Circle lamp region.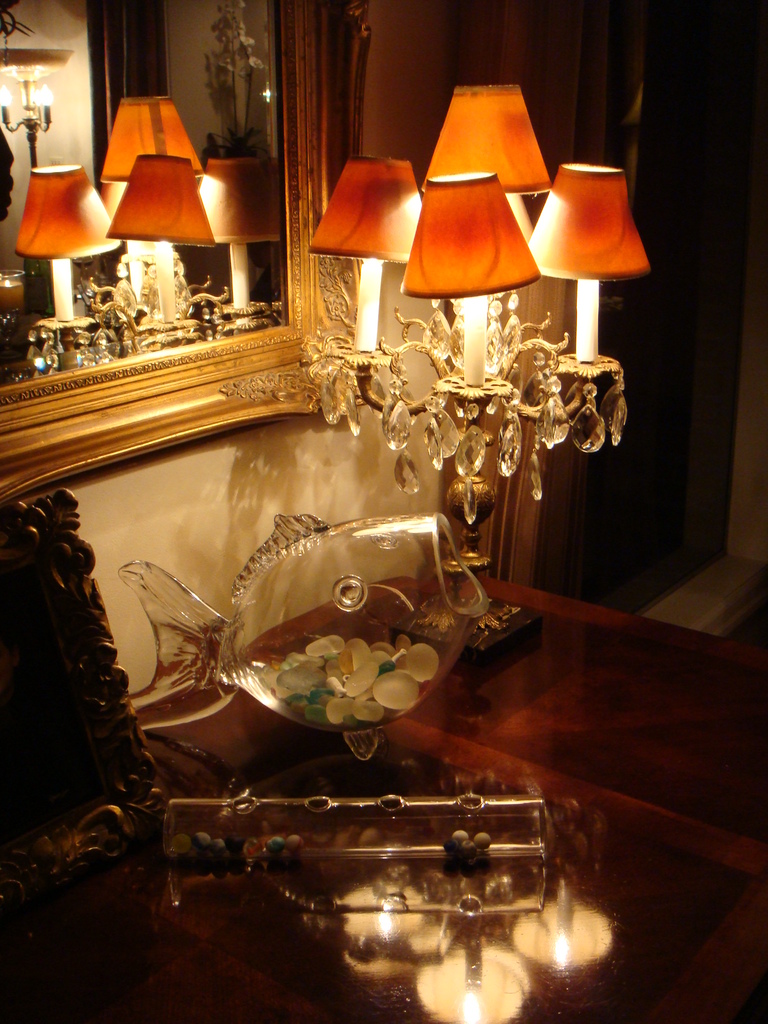
Region: detection(322, 140, 629, 541).
